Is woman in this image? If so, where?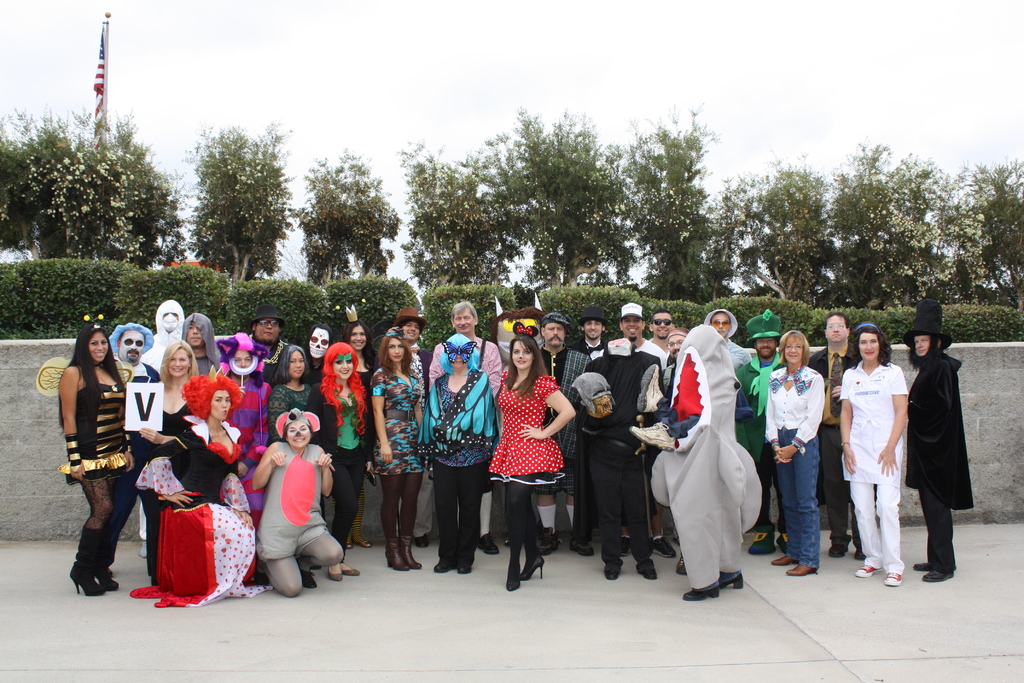
Yes, at pyautogui.locateOnScreen(132, 373, 275, 612).
